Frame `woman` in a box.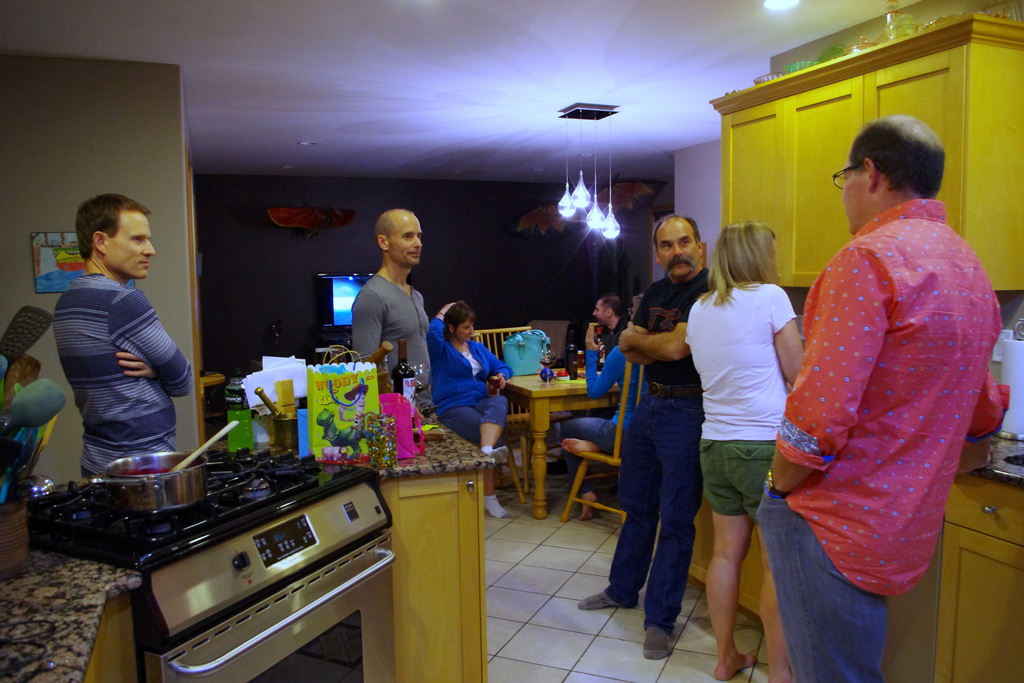
locate(425, 302, 515, 522).
